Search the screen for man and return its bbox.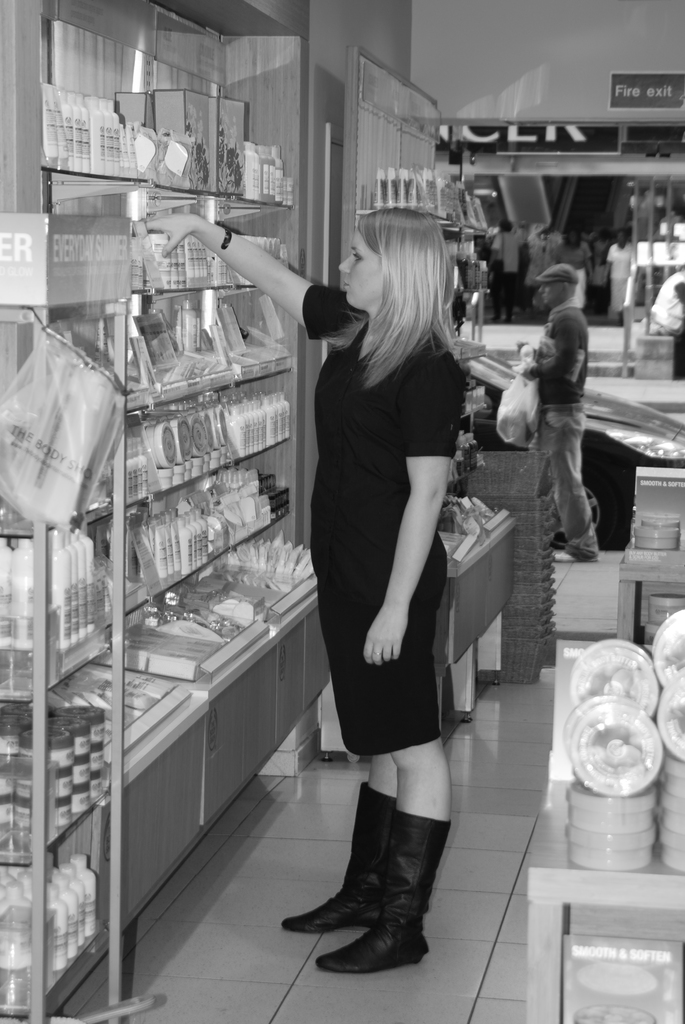
Found: box=[510, 257, 595, 546].
